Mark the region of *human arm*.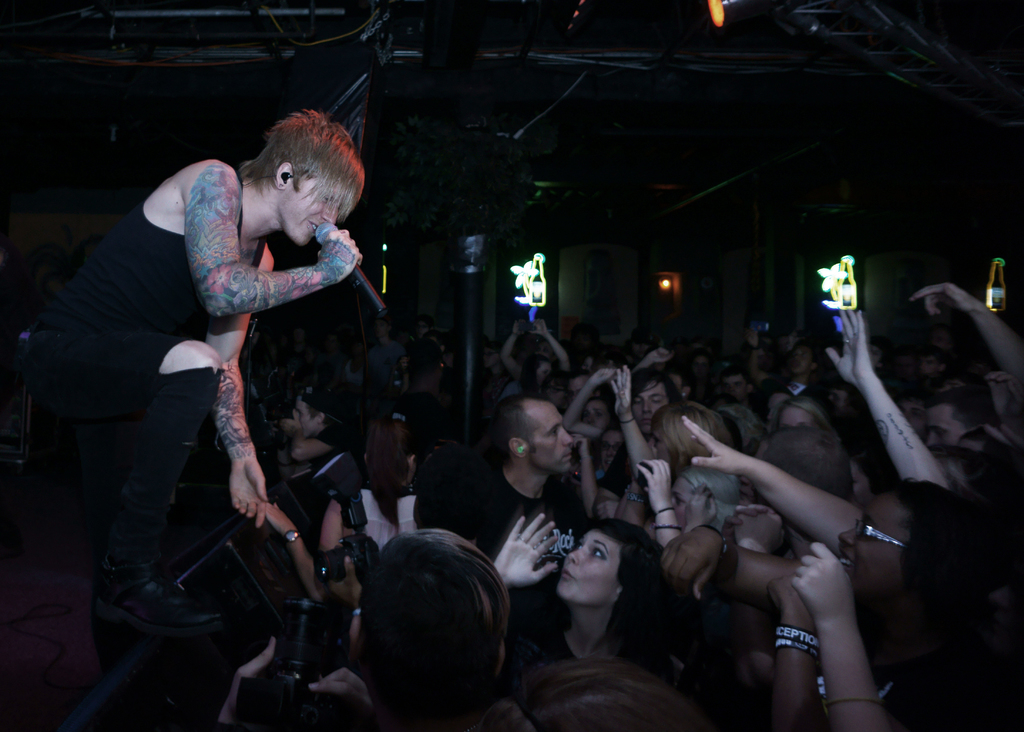
Region: 748:345:768:383.
